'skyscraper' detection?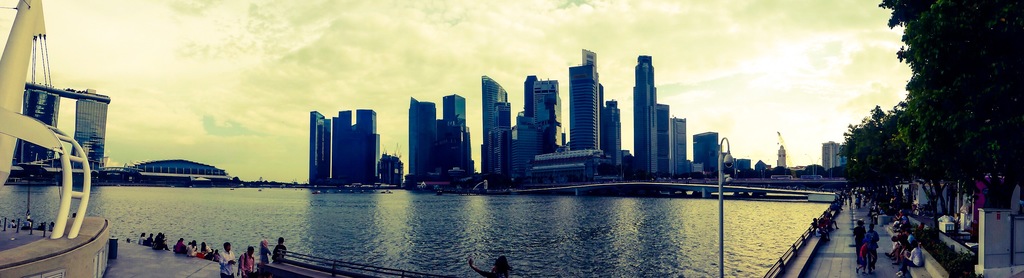
(671, 115, 685, 176)
